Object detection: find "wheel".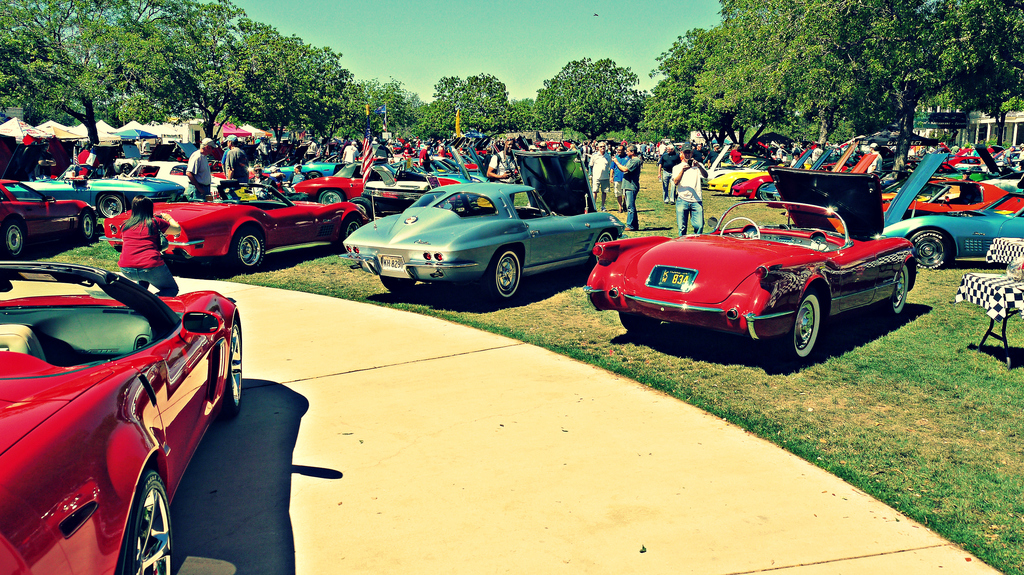
pyautogui.locateOnScreen(591, 232, 612, 264).
